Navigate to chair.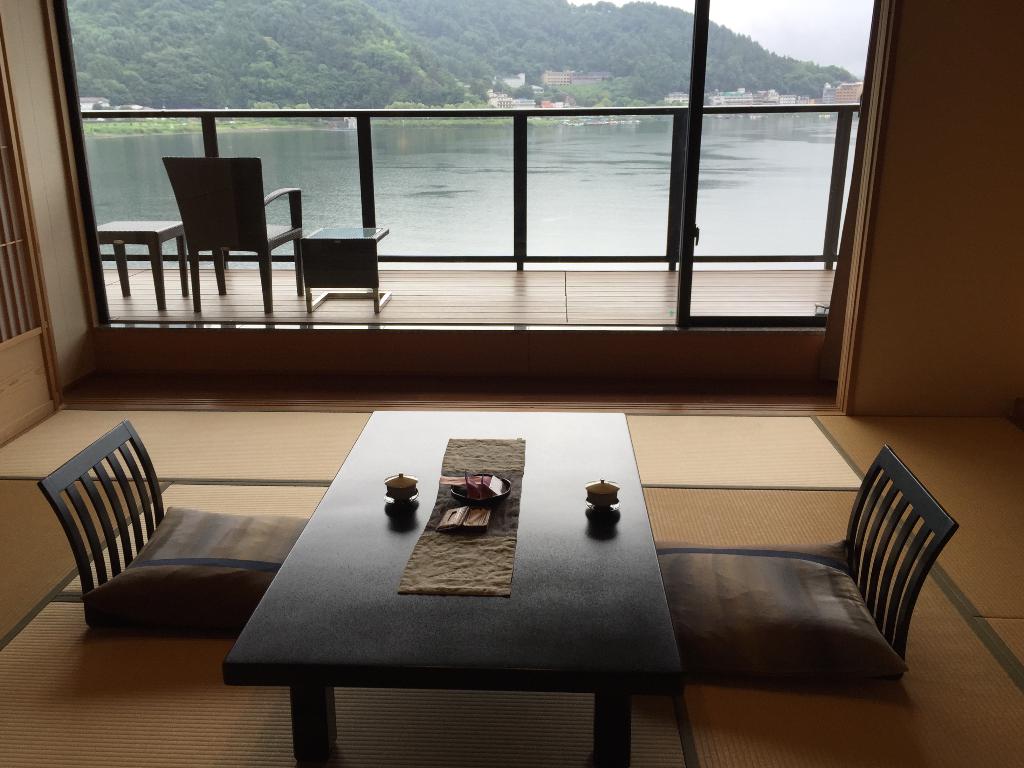
Navigation target: BBox(161, 154, 307, 316).
